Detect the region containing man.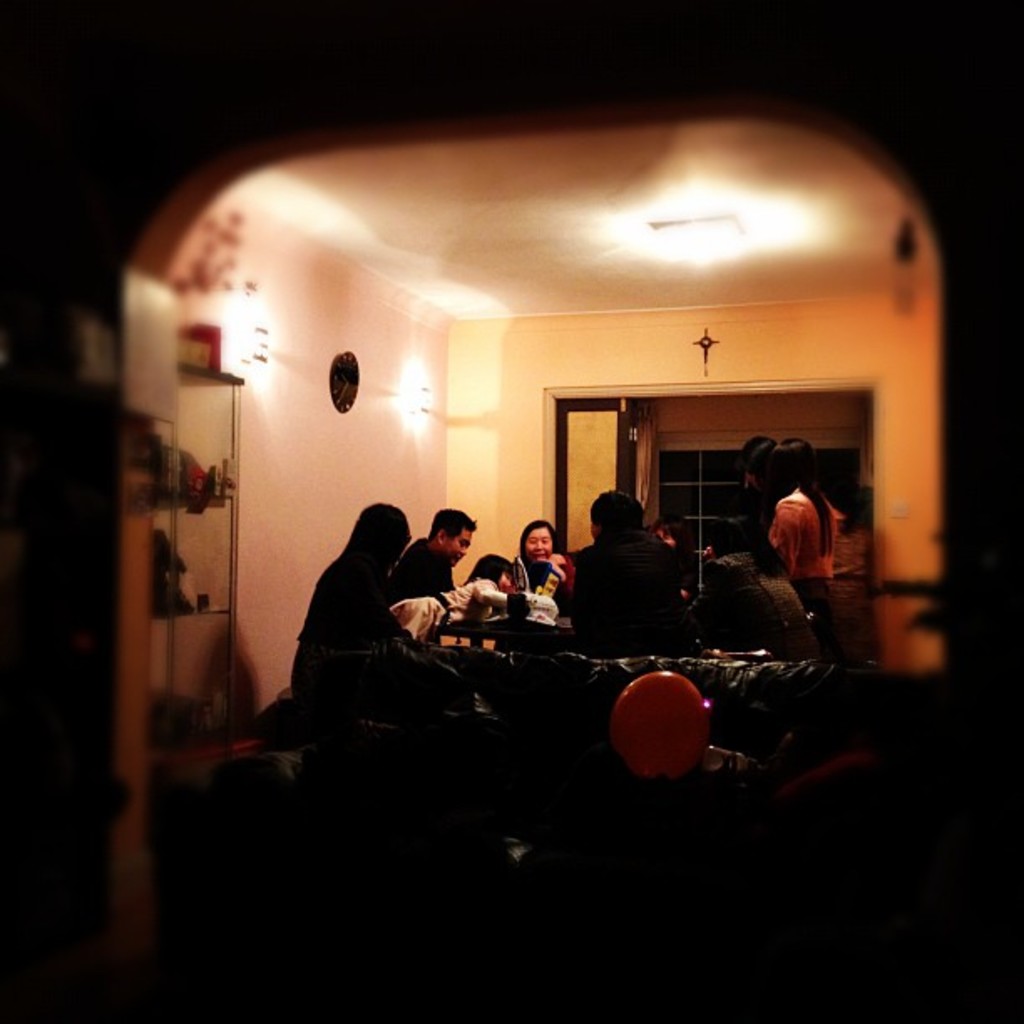
<box>392,507,479,597</box>.
